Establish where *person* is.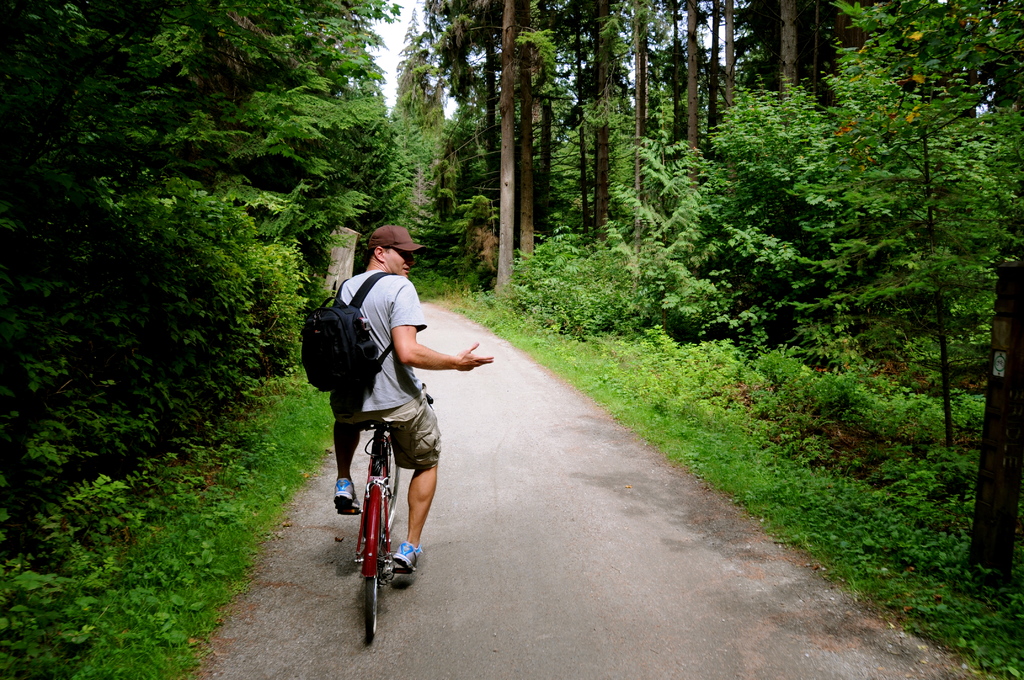
Established at 292, 216, 442, 620.
